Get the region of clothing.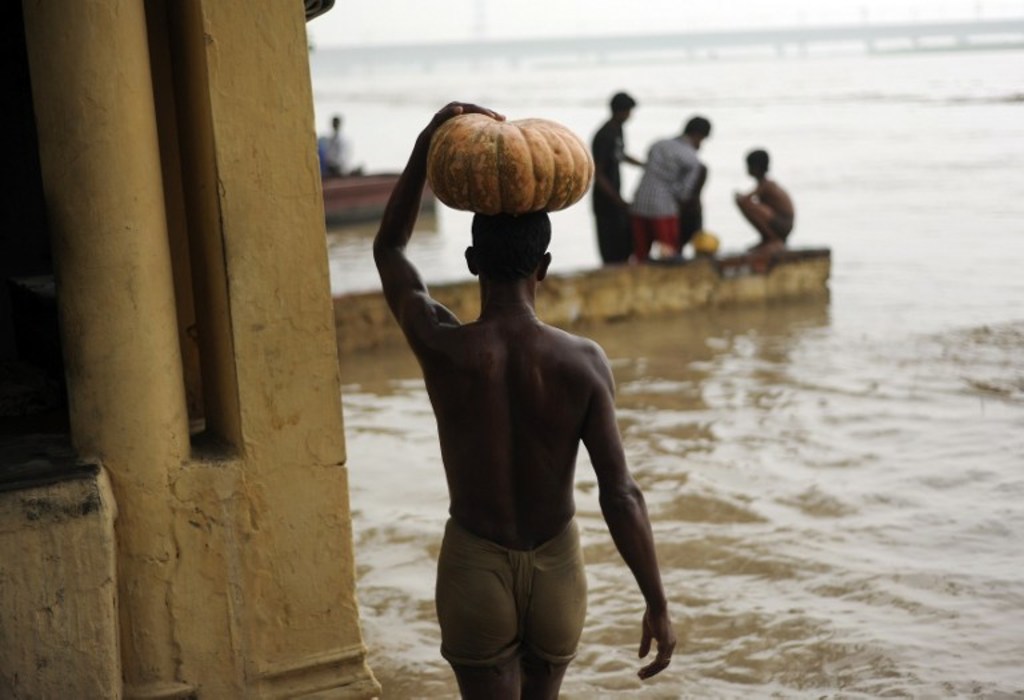
bbox=[588, 121, 628, 276].
